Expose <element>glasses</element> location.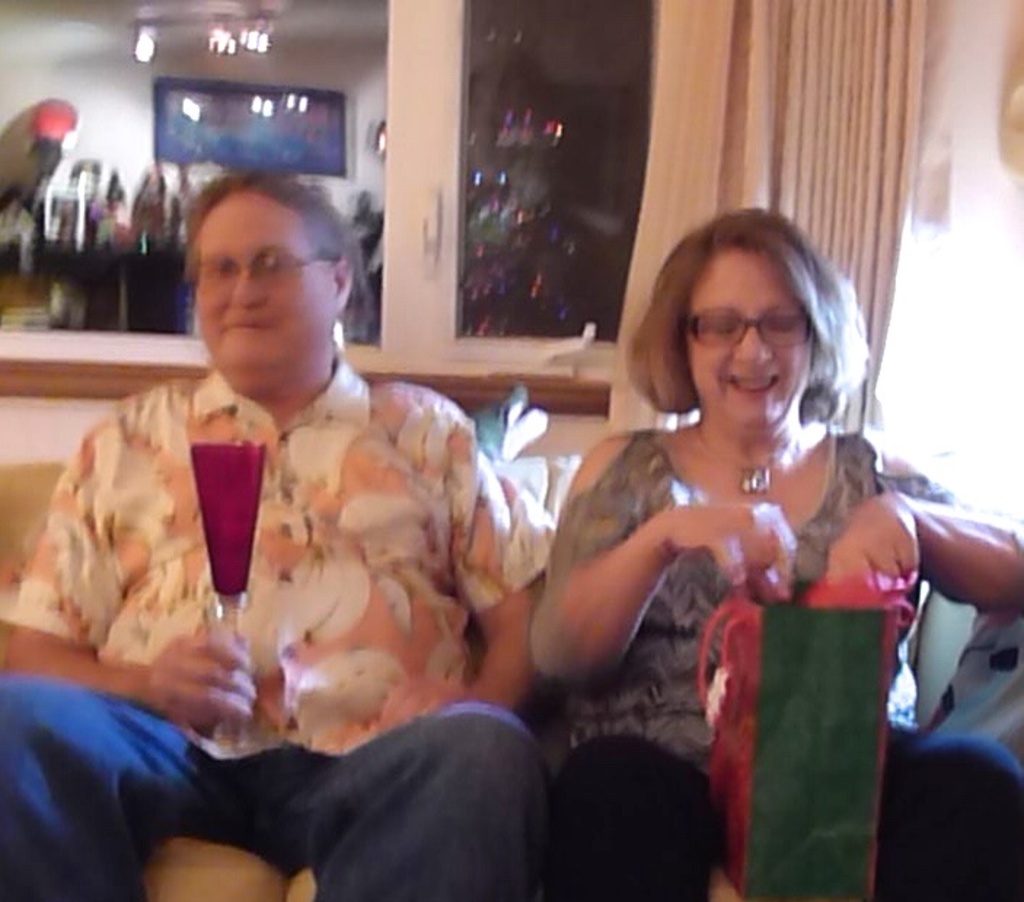
Exposed at (186,243,339,296).
